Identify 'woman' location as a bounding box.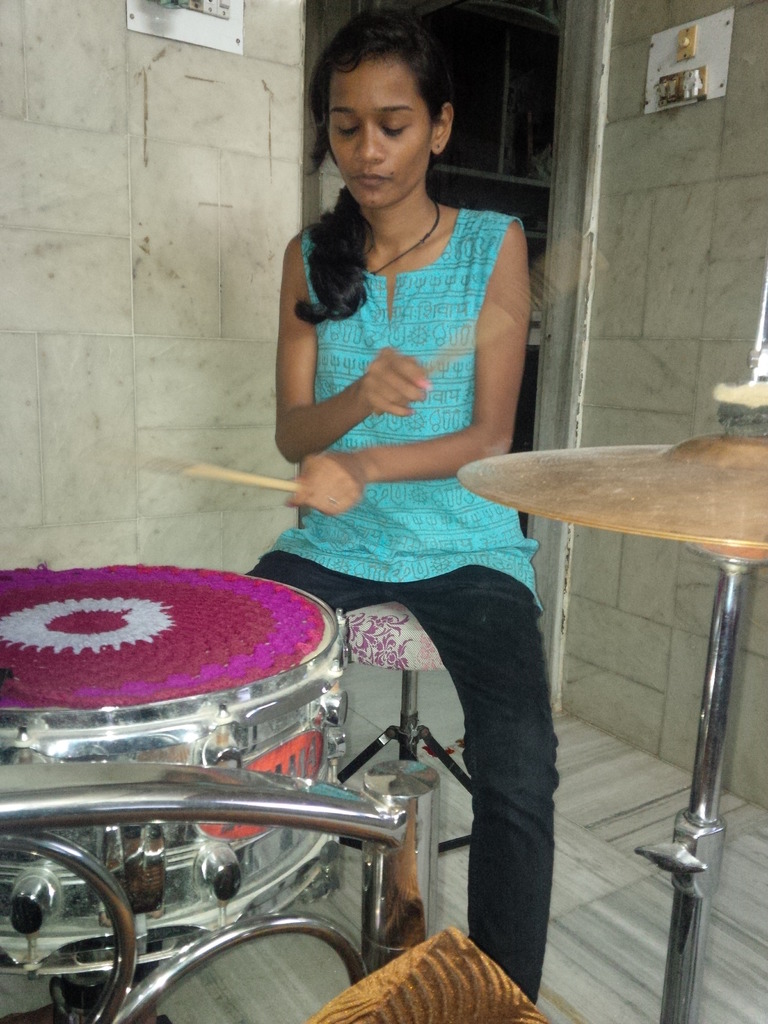
[left=246, top=18, right=574, bottom=968].
